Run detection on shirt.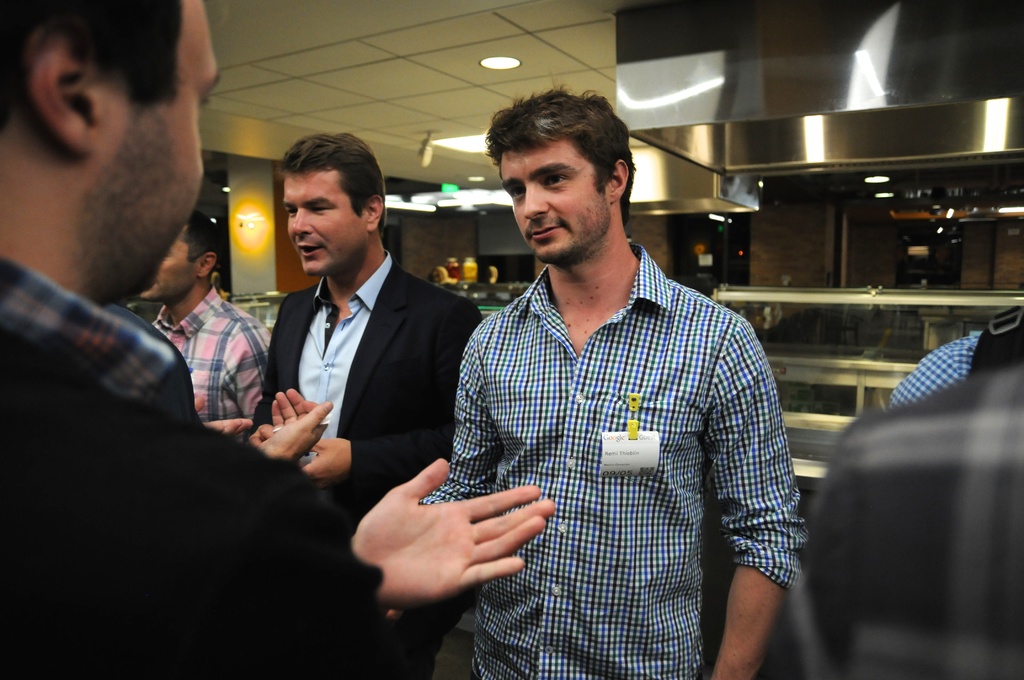
Result: [x1=890, y1=330, x2=986, y2=404].
